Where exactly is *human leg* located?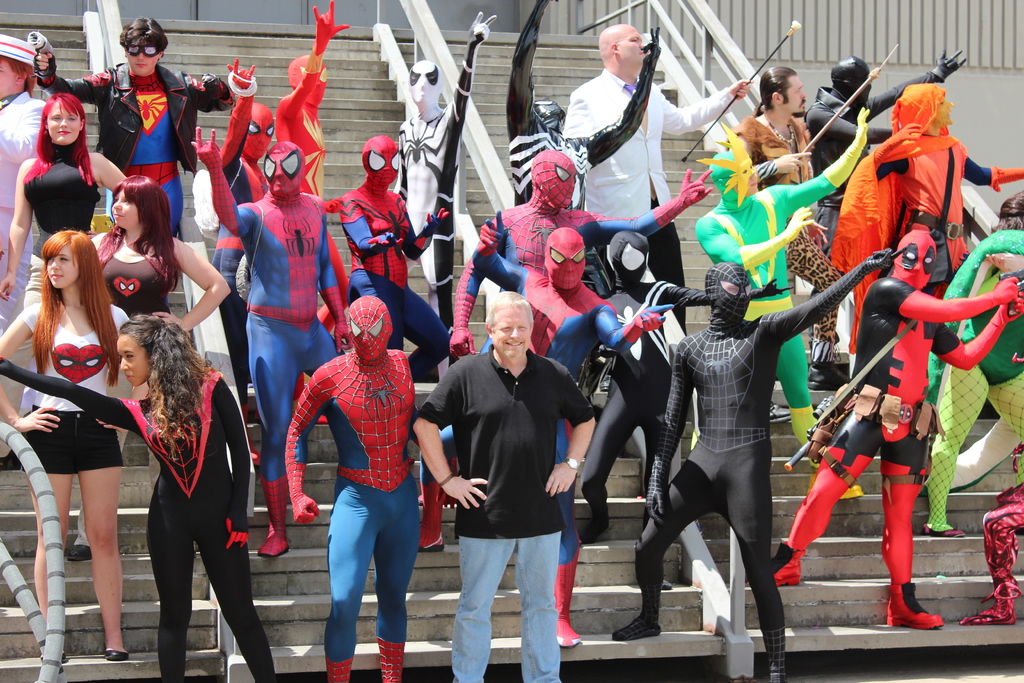
Its bounding box is l=319, t=498, r=374, b=682.
